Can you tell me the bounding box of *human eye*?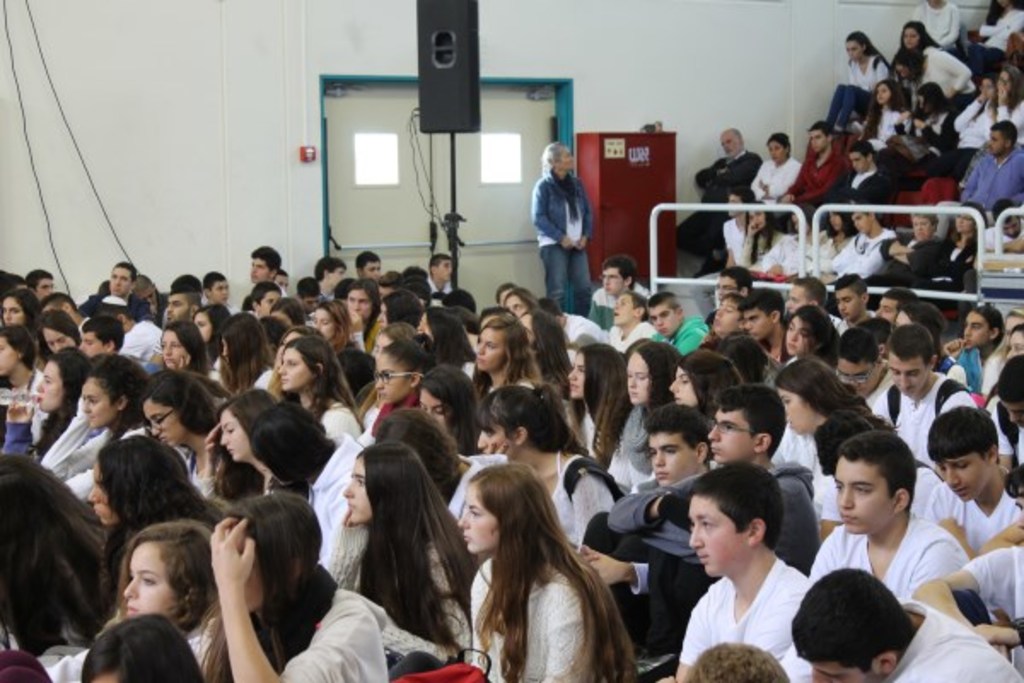
<box>55,336,67,345</box>.
